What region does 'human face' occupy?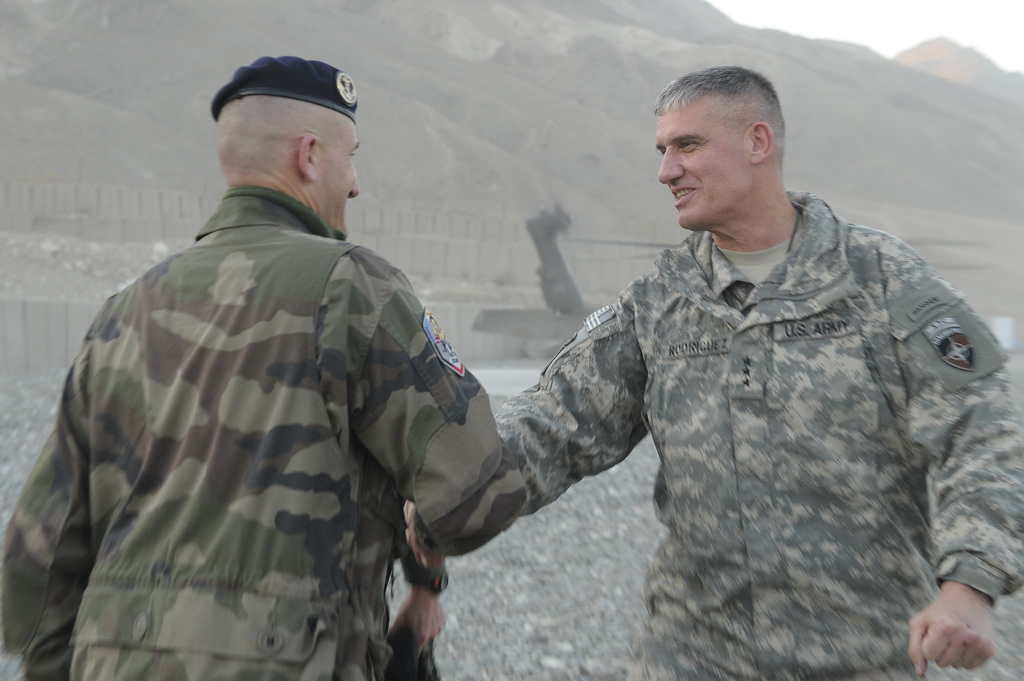
rect(314, 118, 368, 241).
